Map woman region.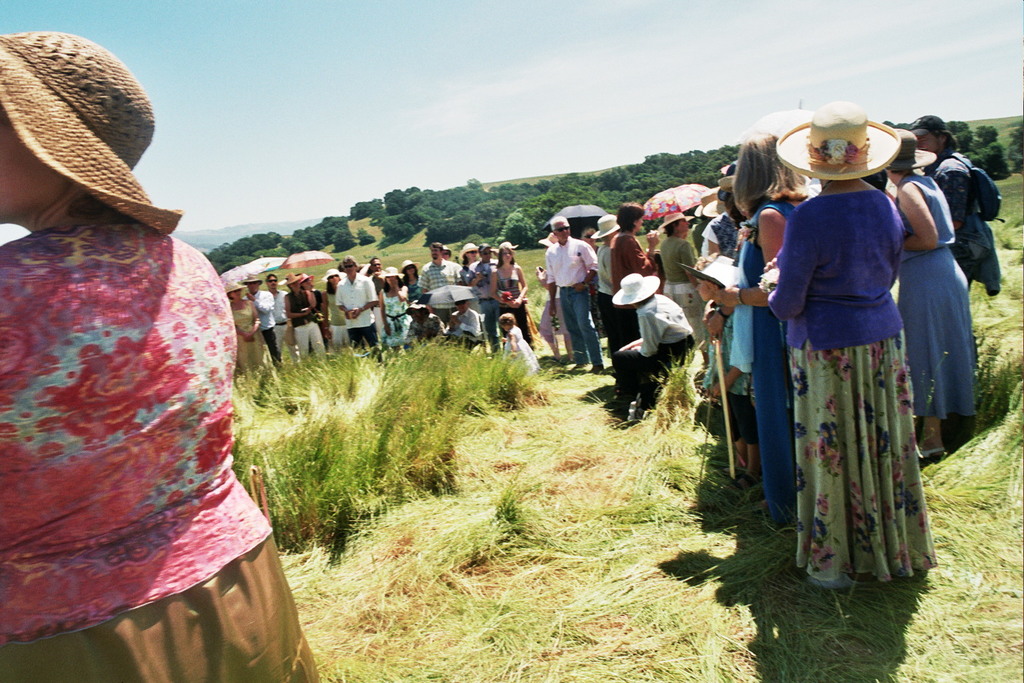
Mapped to <region>365, 257, 378, 278</region>.
